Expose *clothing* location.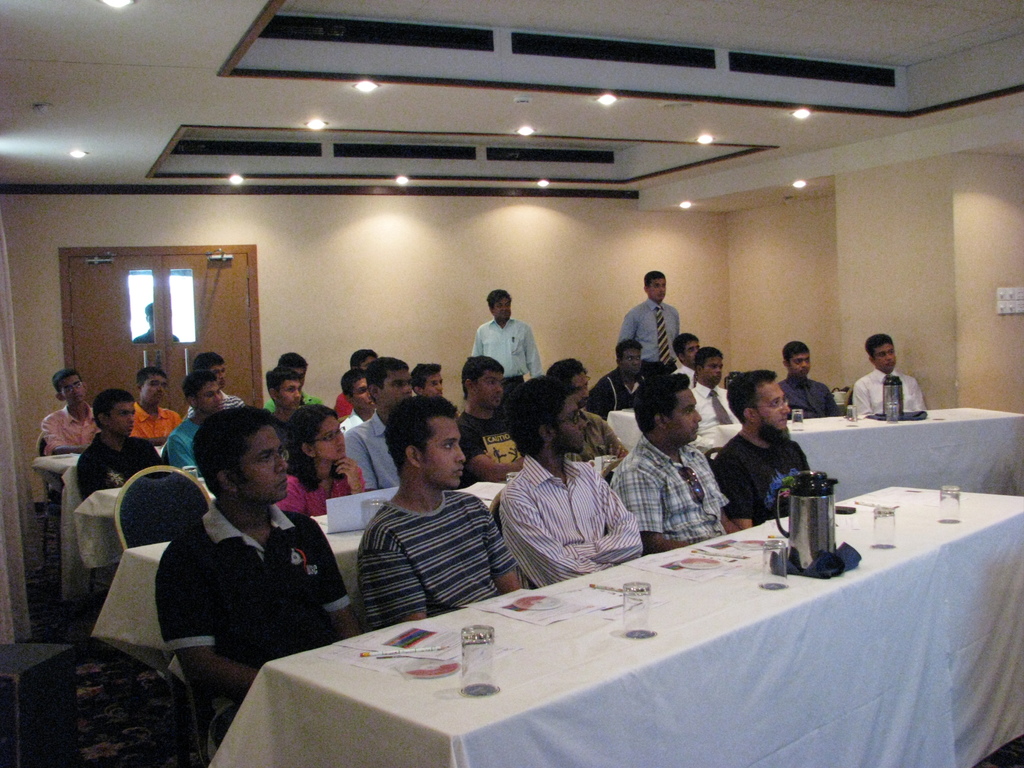
Exposed at 261 388 322 416.
